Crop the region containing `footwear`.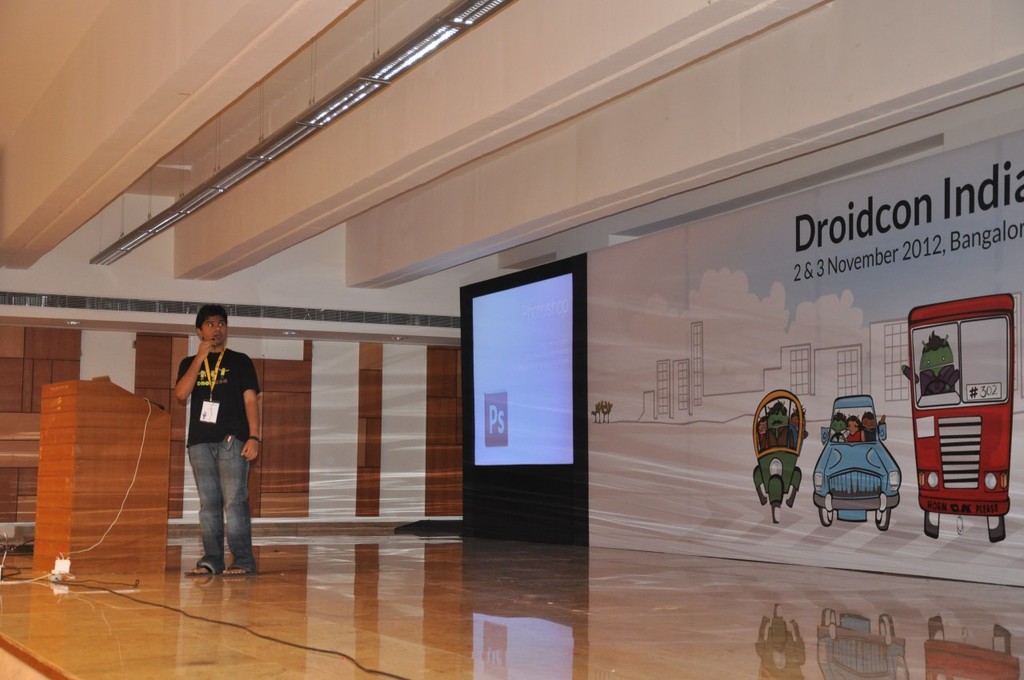
Crop region: 221/562/253/577.
